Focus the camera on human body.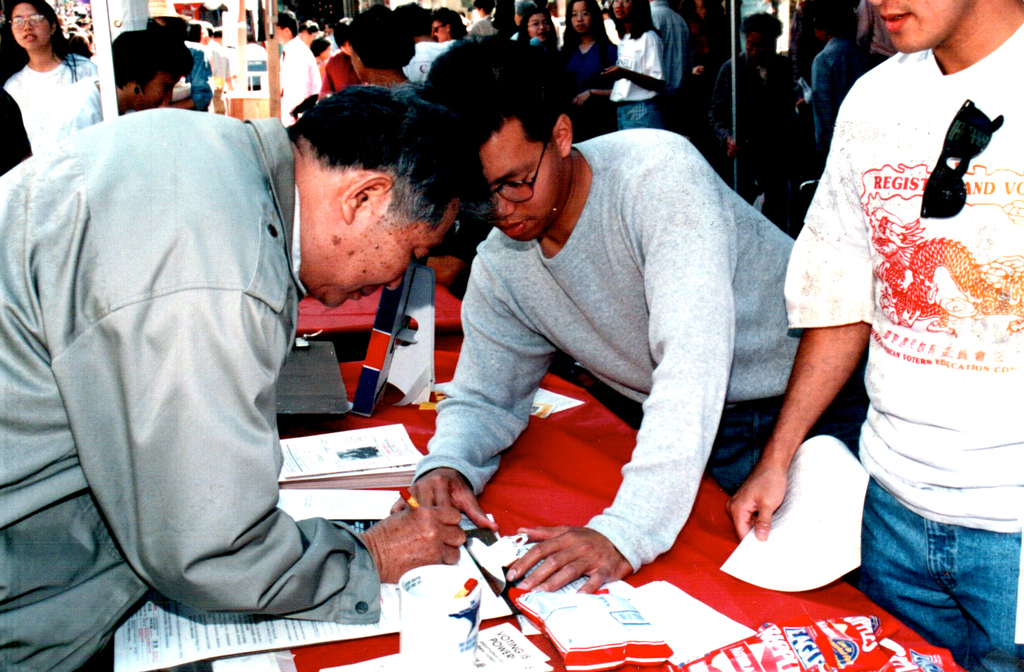
Focus region: x1=0, y1=103, x2=466, y2=671.
